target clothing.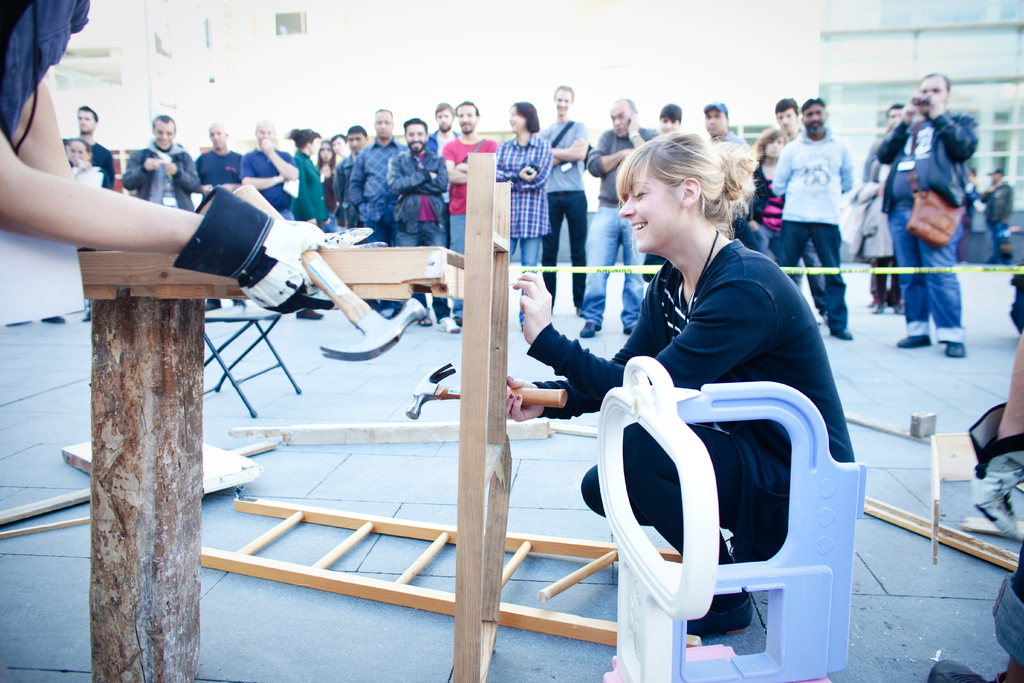
Target region: bbox=(765, 133, 847, 333).
